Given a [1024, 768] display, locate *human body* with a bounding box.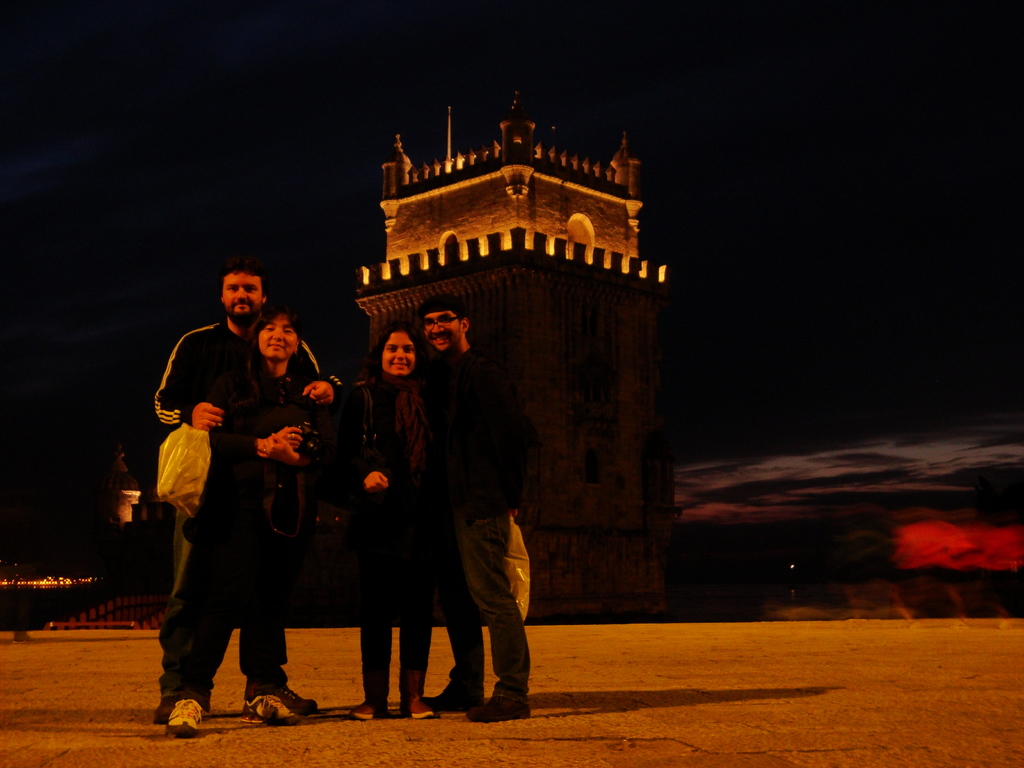
Located: pyautogui.locateOnScreen(173, 299, 312, 742).
